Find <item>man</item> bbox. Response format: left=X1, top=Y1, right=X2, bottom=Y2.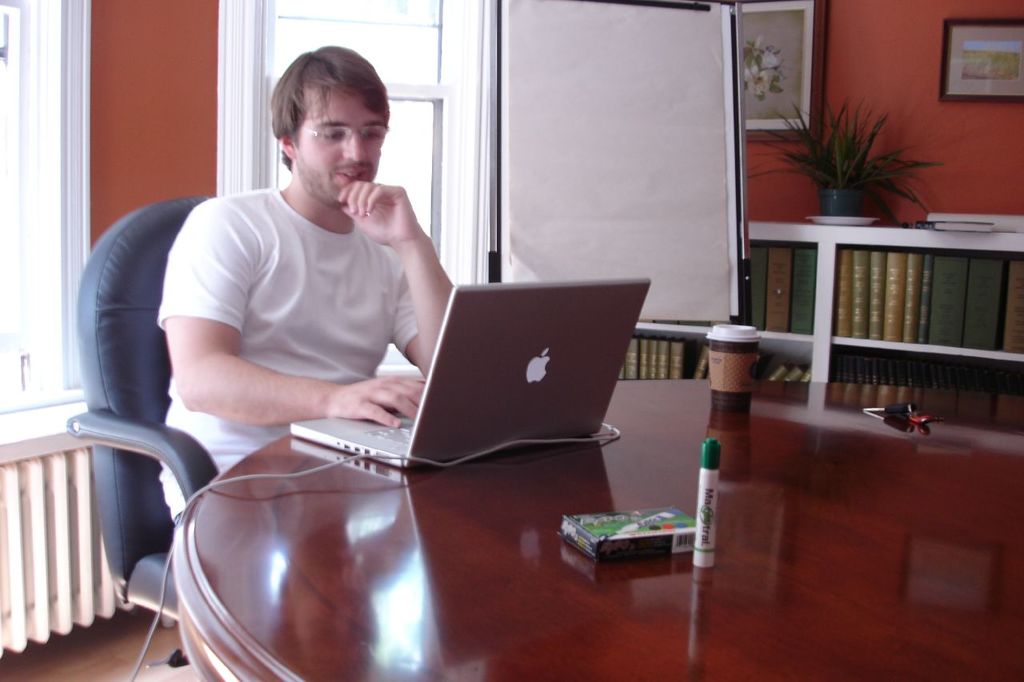
left=108, top=73, right=474, bottom=502.
